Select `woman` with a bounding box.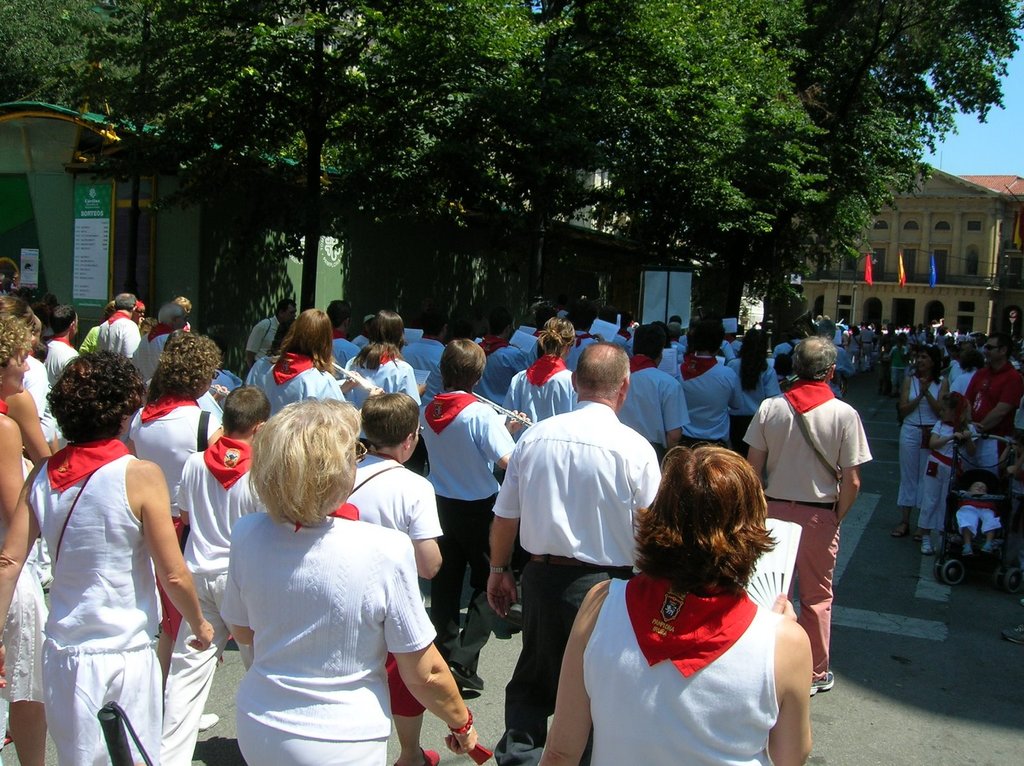
(193,402,449,765).
